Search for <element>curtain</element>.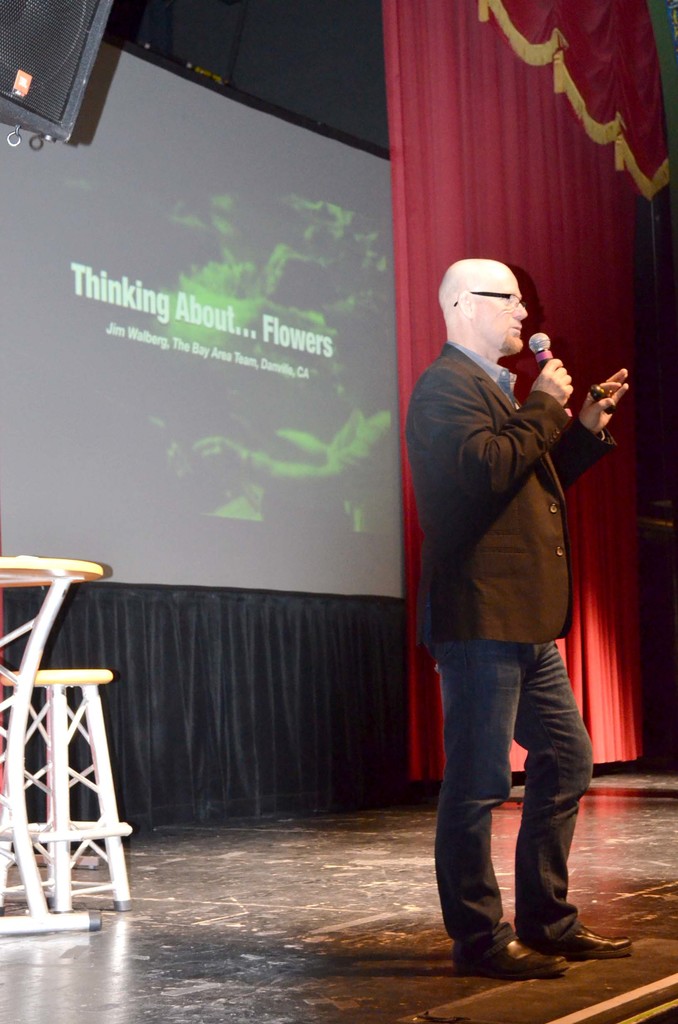
Found at [left=401, top=0, right=677, bottom=756].
